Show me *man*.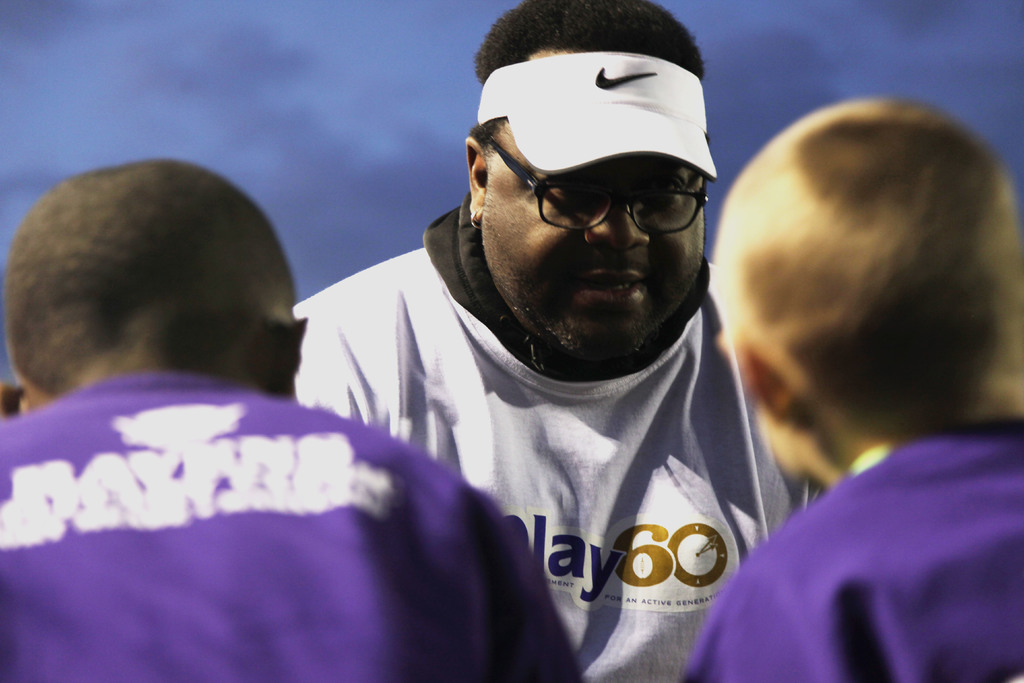
*man* is here: 675,95,1023,682.
